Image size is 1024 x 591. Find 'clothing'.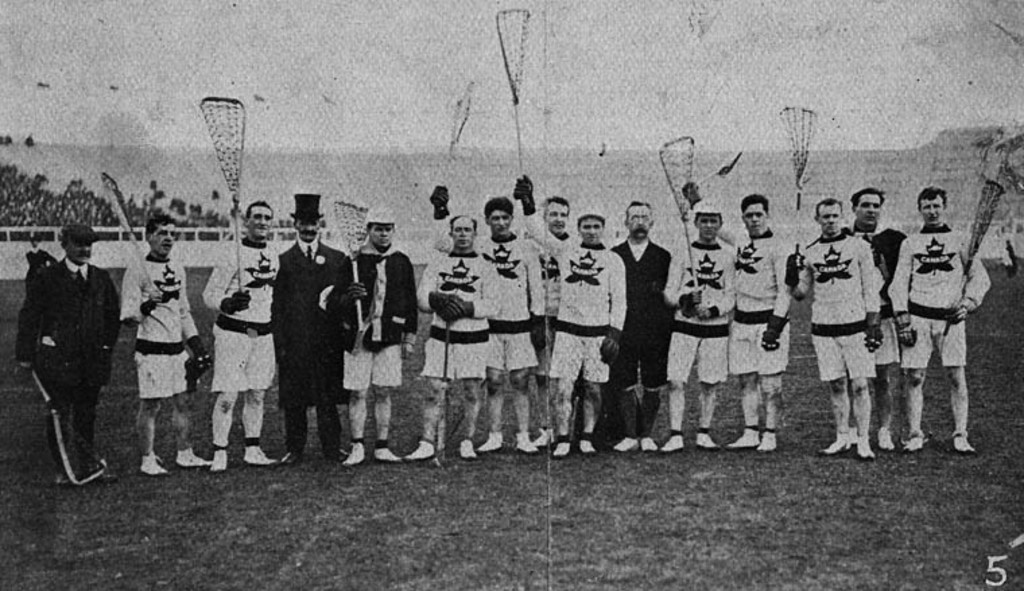
left=119, top=248, right=191, bottom=404.
